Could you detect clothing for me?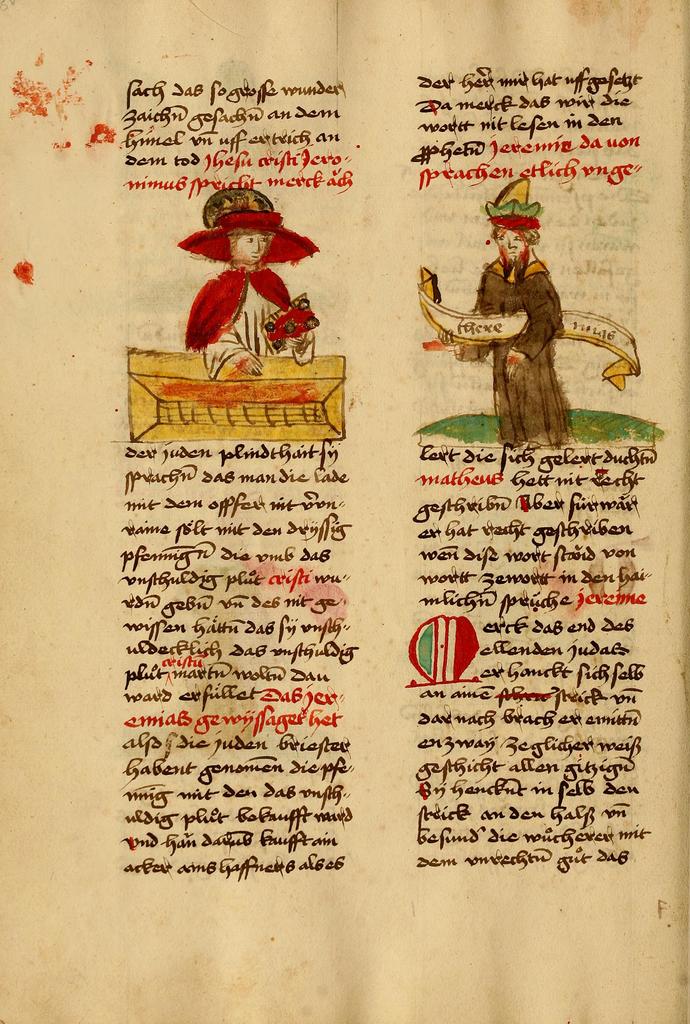
Detection result: [x1=418, y1=223, x2=616, y2=401].
